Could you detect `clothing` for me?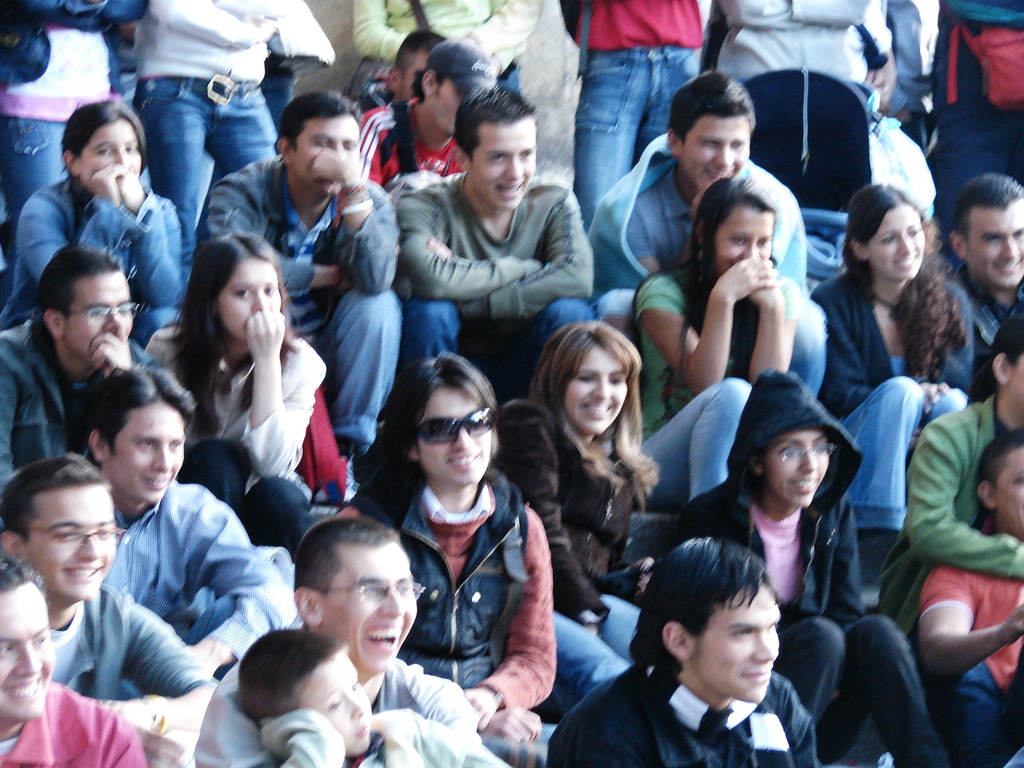
Detection result: (x1=188, y1=653, x2=470, y2=767).
